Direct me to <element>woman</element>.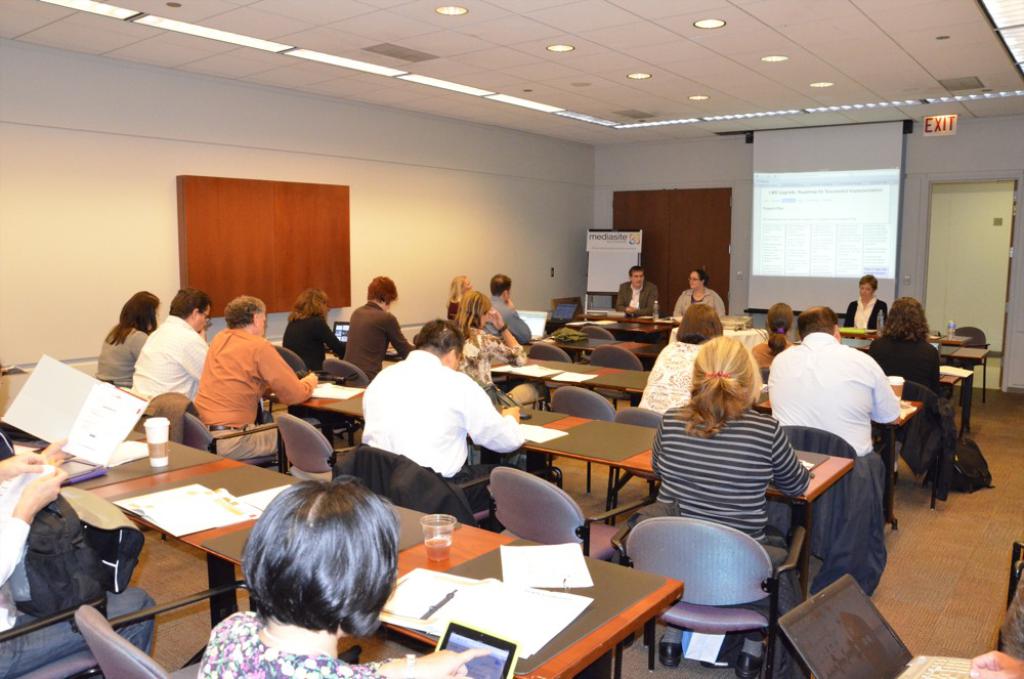
Direction: 435,290,528,416.
